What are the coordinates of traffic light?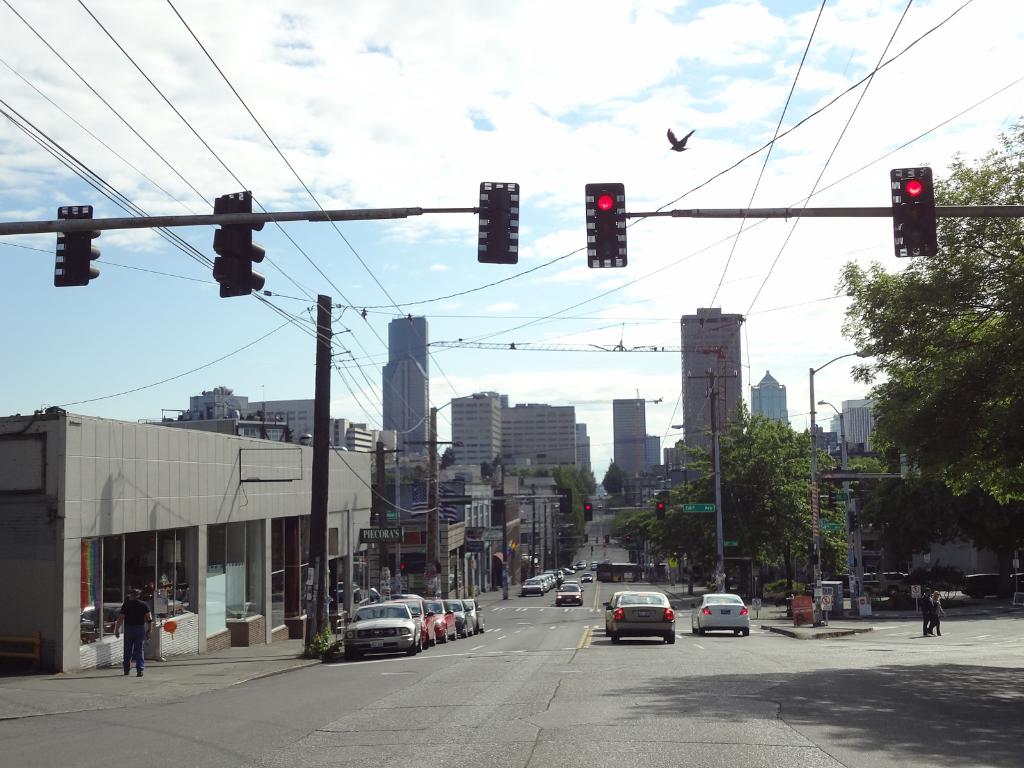
[left=401, top=563, right=407, bottom=576].
